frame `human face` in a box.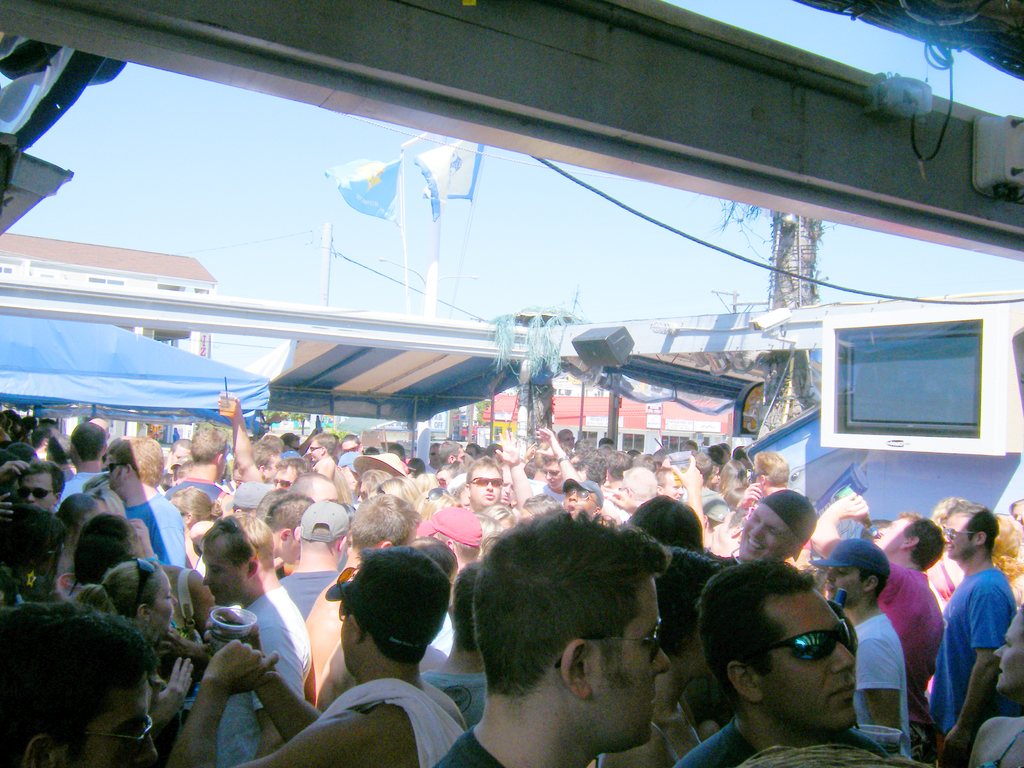
locate(573, 575, 671, 753).
